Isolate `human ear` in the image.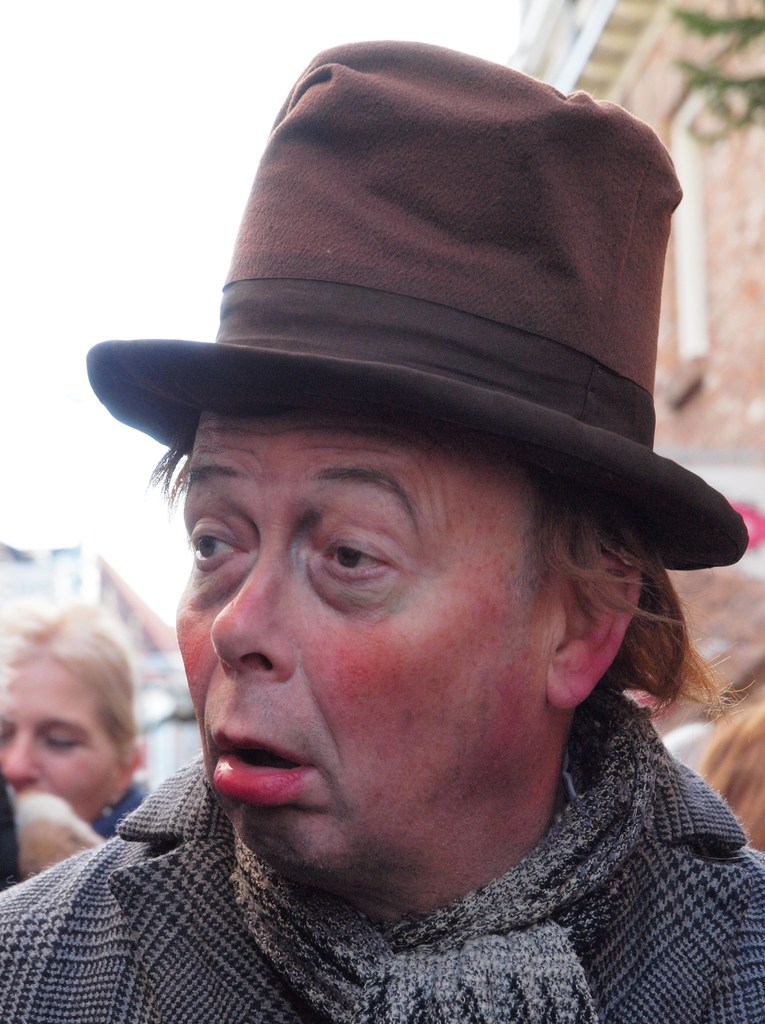
Isolated region: detection(550, 556, 640, 712).
